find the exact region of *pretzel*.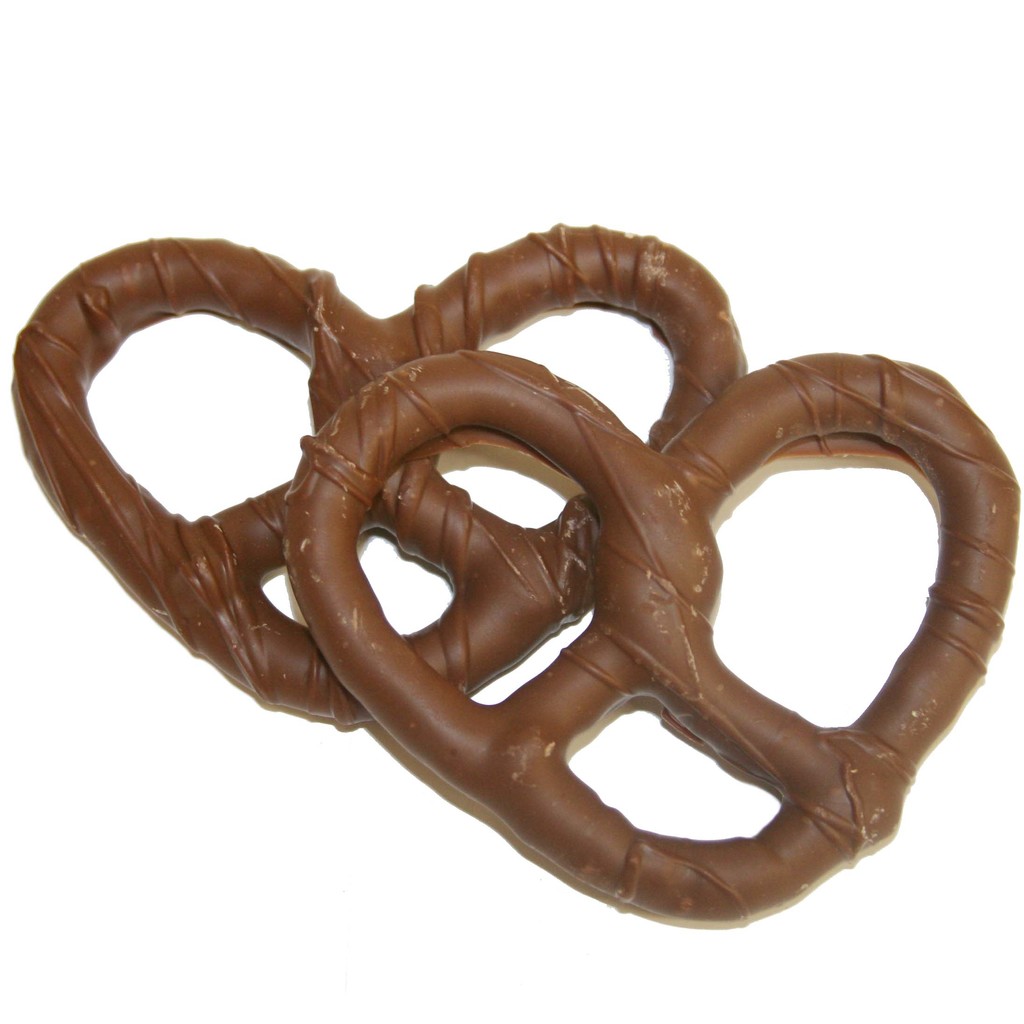
Exact region: bbox=(11, 219, 746, 724).
